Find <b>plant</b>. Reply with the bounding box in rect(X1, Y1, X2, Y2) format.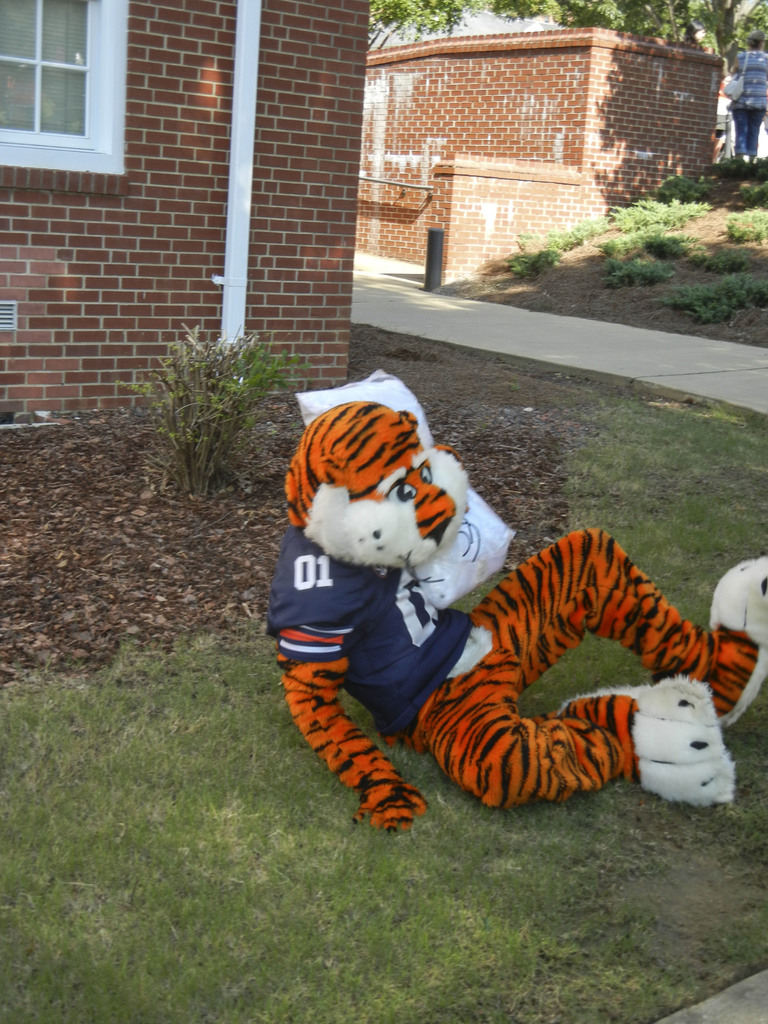
rect(492, 230, 551, 289).
